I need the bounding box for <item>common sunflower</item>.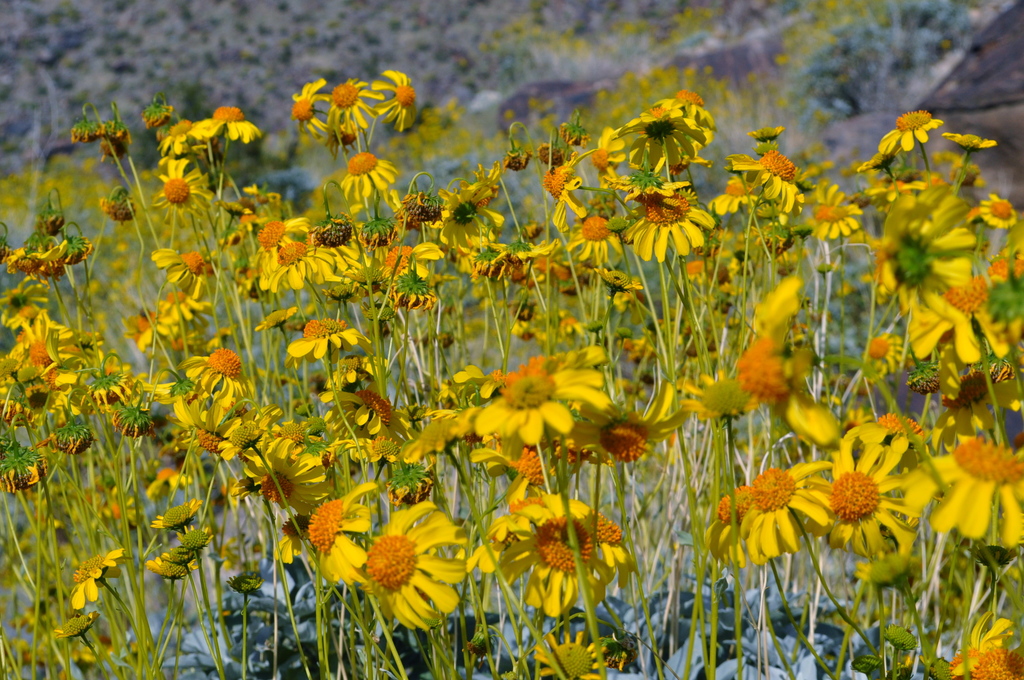
Here it is: bbox(473, 370, 610, 450).
